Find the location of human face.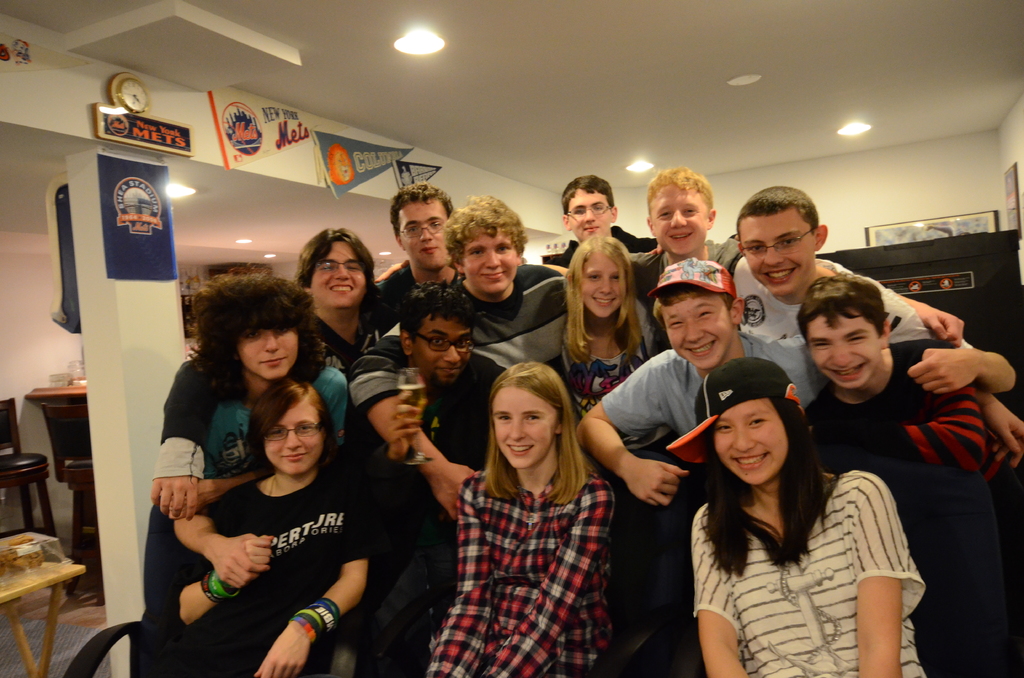
Location: [492,383,556,470].
